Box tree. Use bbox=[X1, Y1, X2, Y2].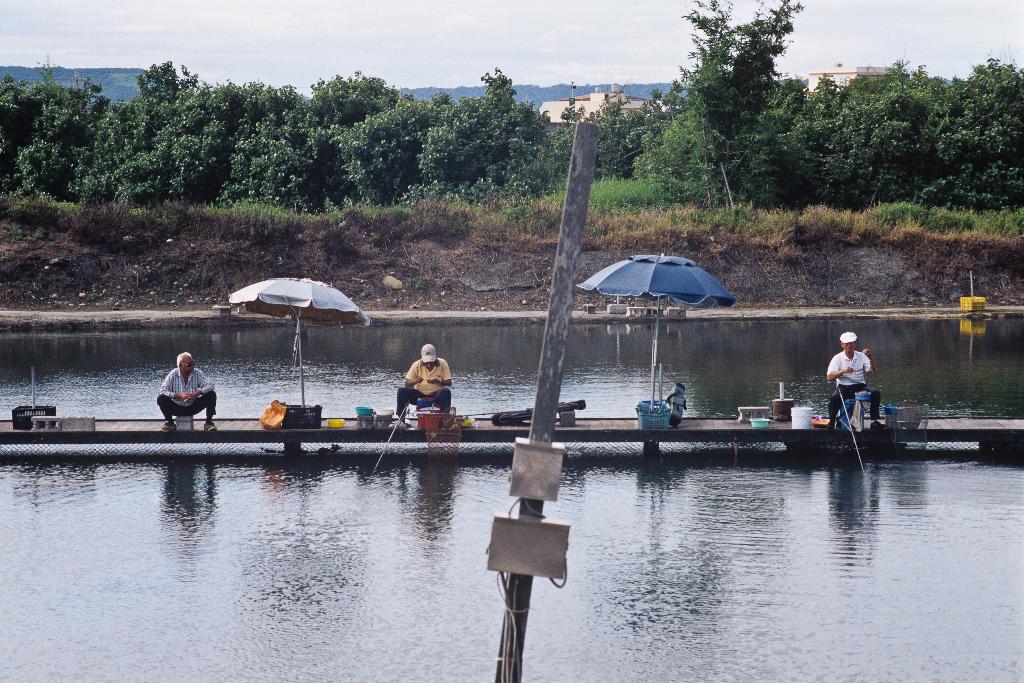
bbox=[627, 38, 833, 210].
